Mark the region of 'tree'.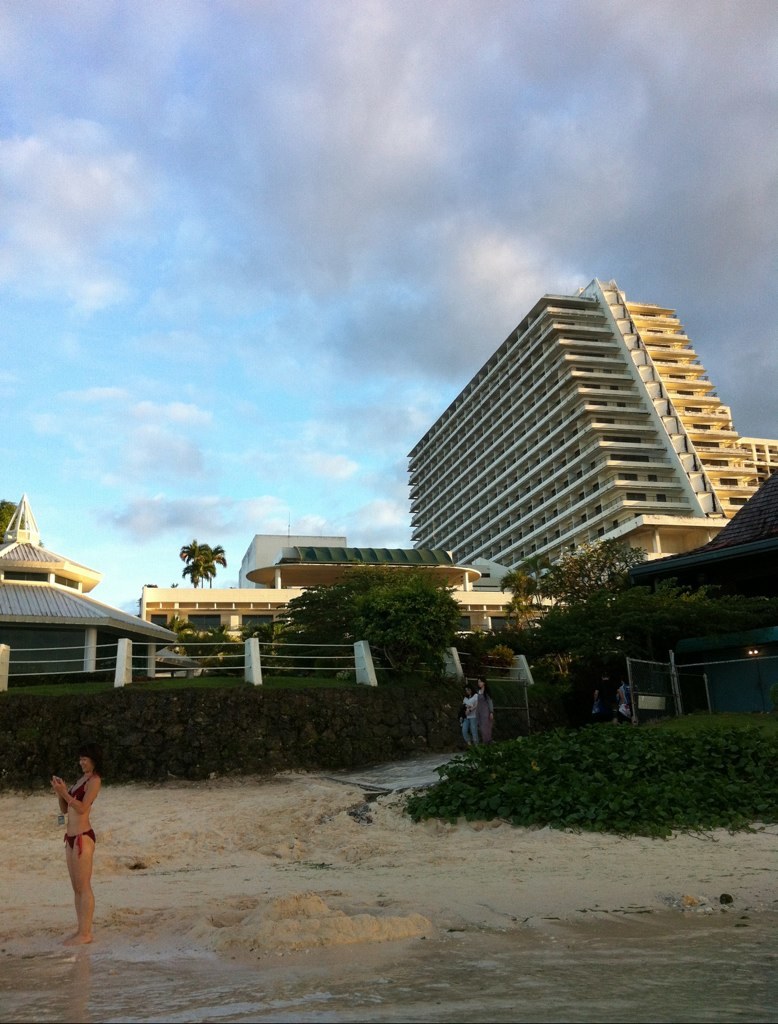
Region: 178, 538, 206, 584.
